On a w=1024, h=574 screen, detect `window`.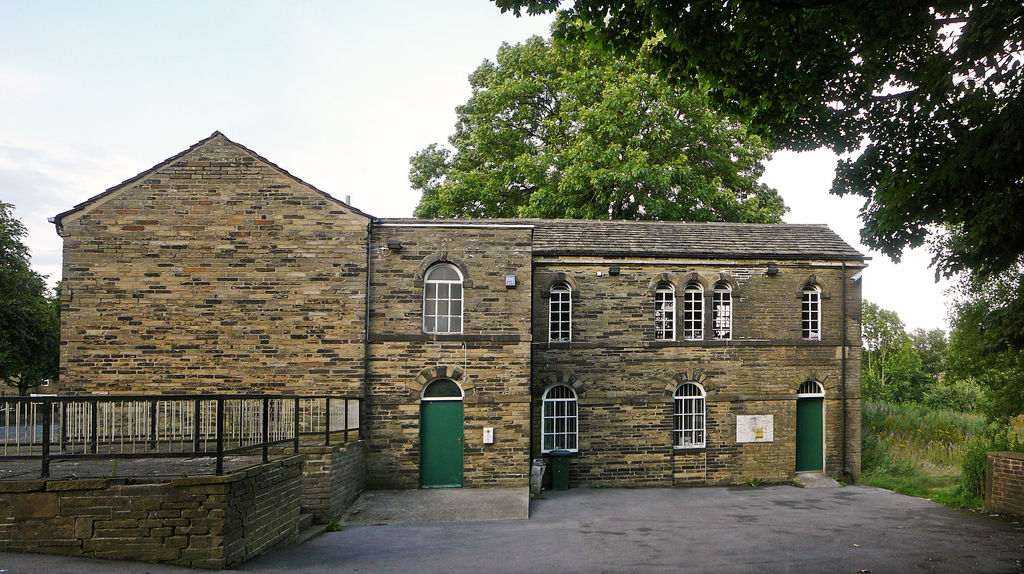
[552,284,571,340].
